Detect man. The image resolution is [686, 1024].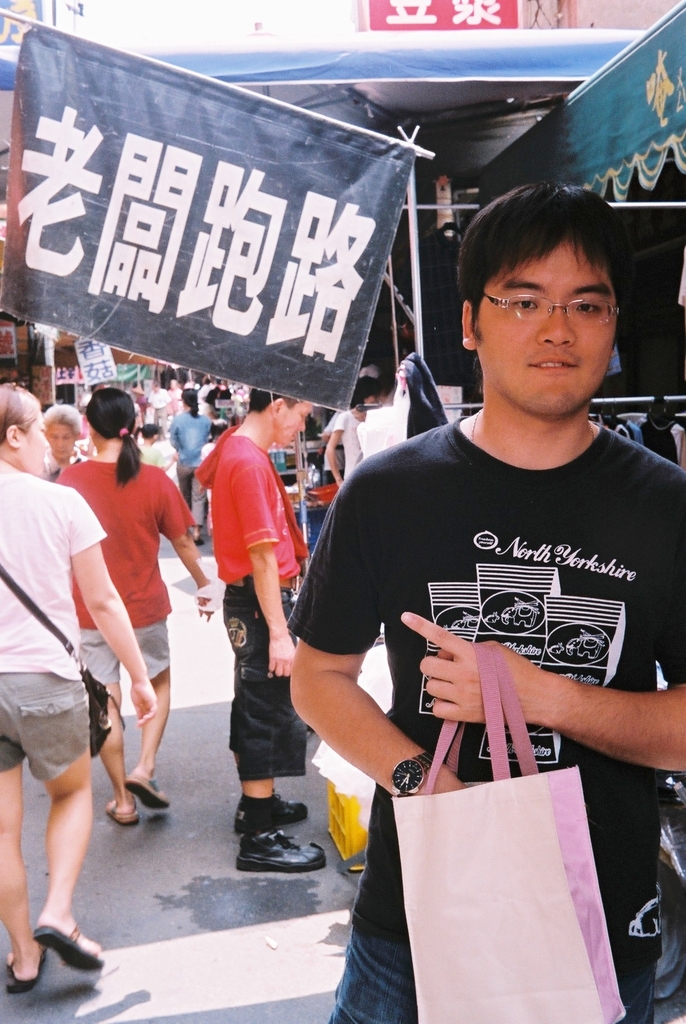
(x1=201, y1=396, x2=322, y2=873).
